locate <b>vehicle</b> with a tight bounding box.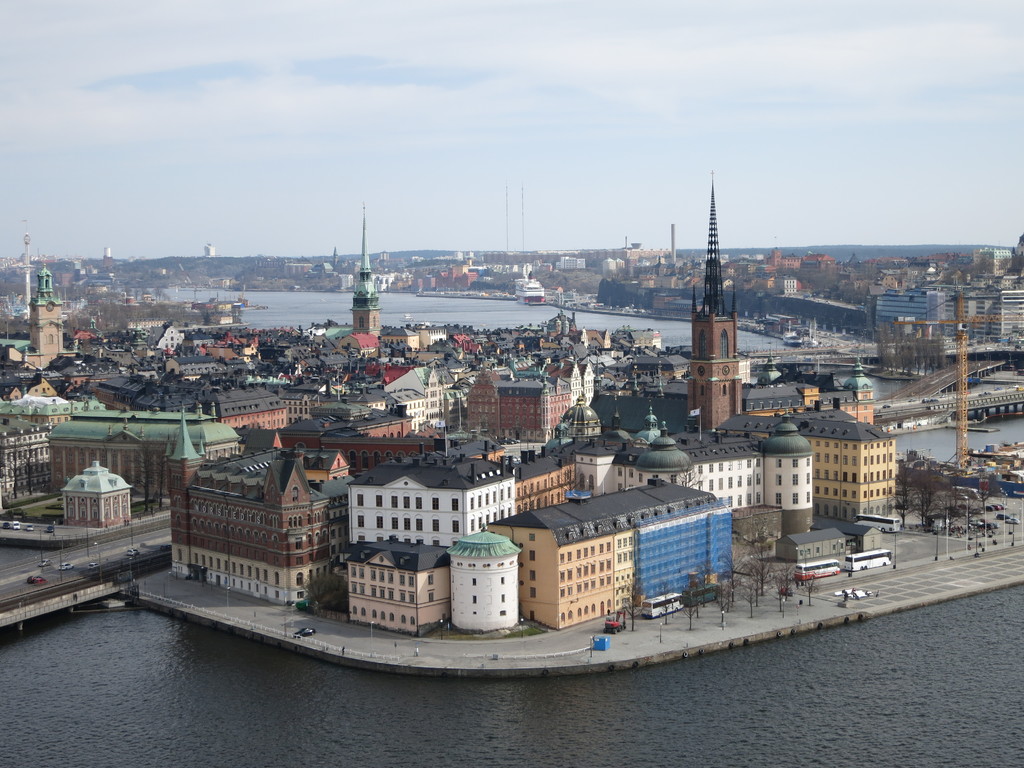
851 589 872 601.
